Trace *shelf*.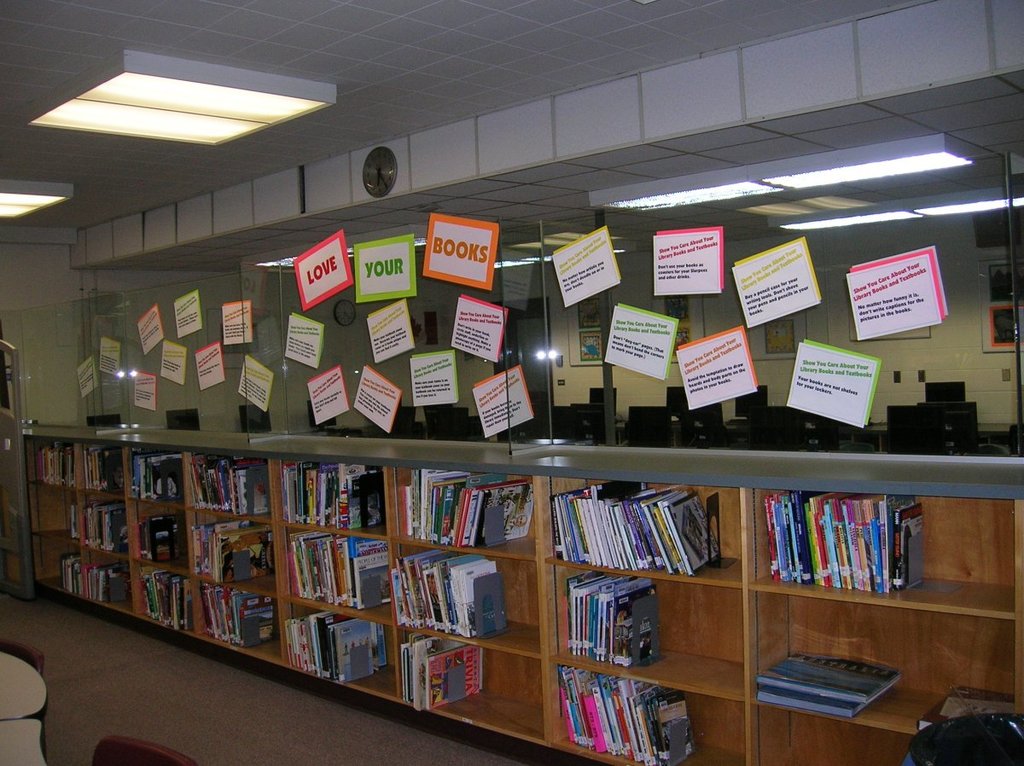
Traced to x1=134, y1=439, x2=185, y2=504.
